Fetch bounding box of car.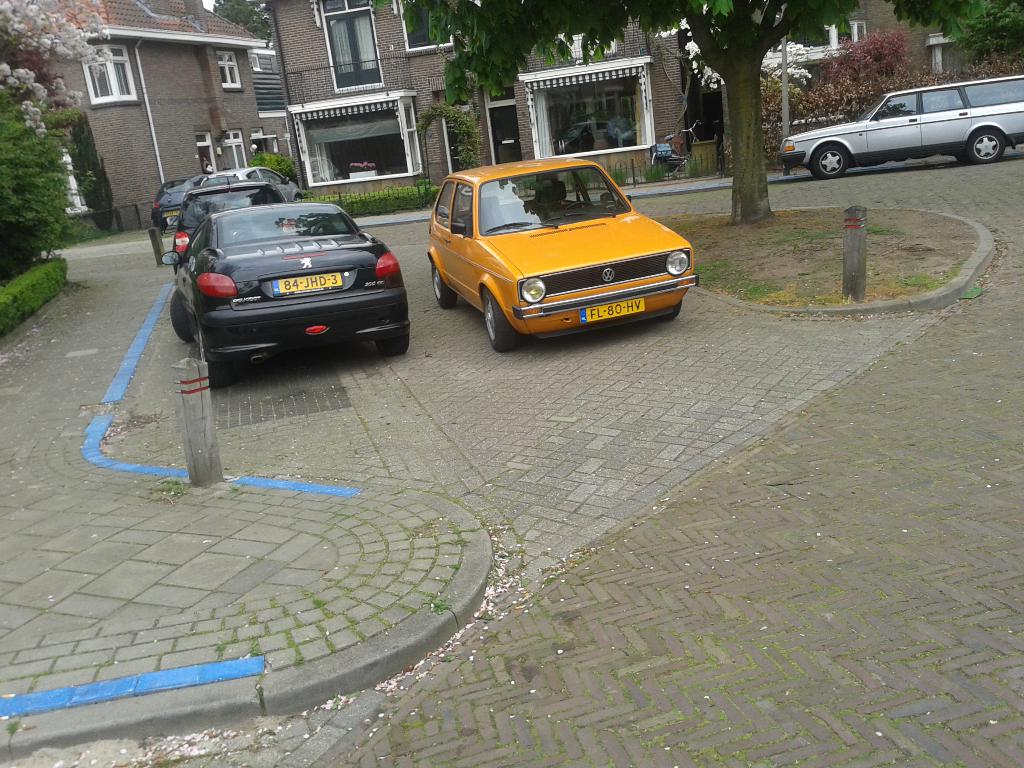
Bbox: x1=417 y1=139 x2=702 y2=339.
